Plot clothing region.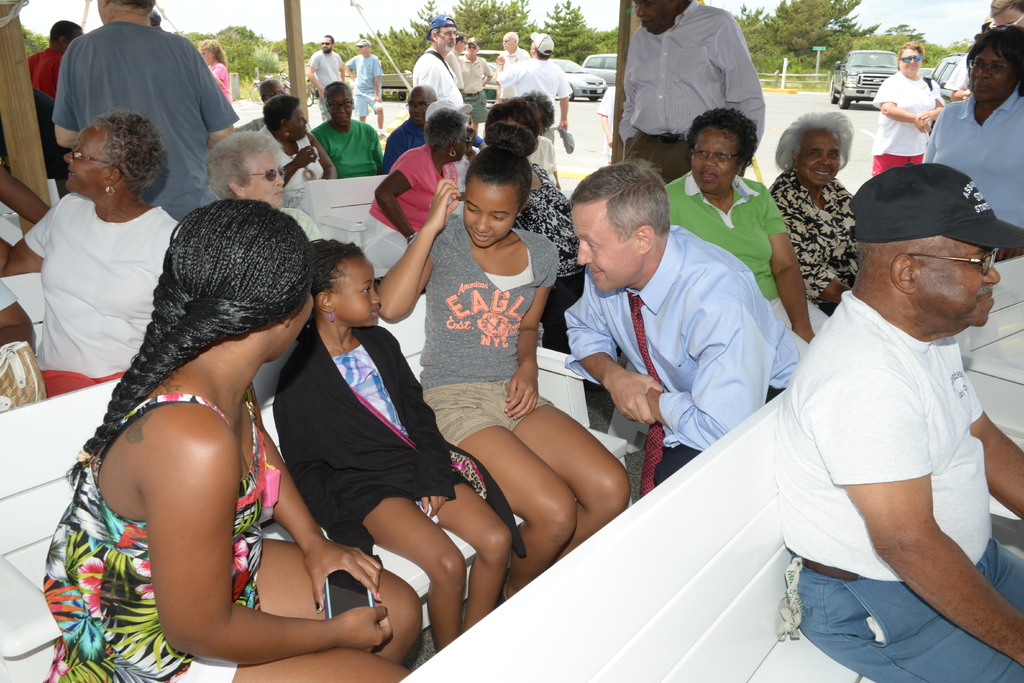
Plotted at (left=762, top=302, right=800, bottom=394).
